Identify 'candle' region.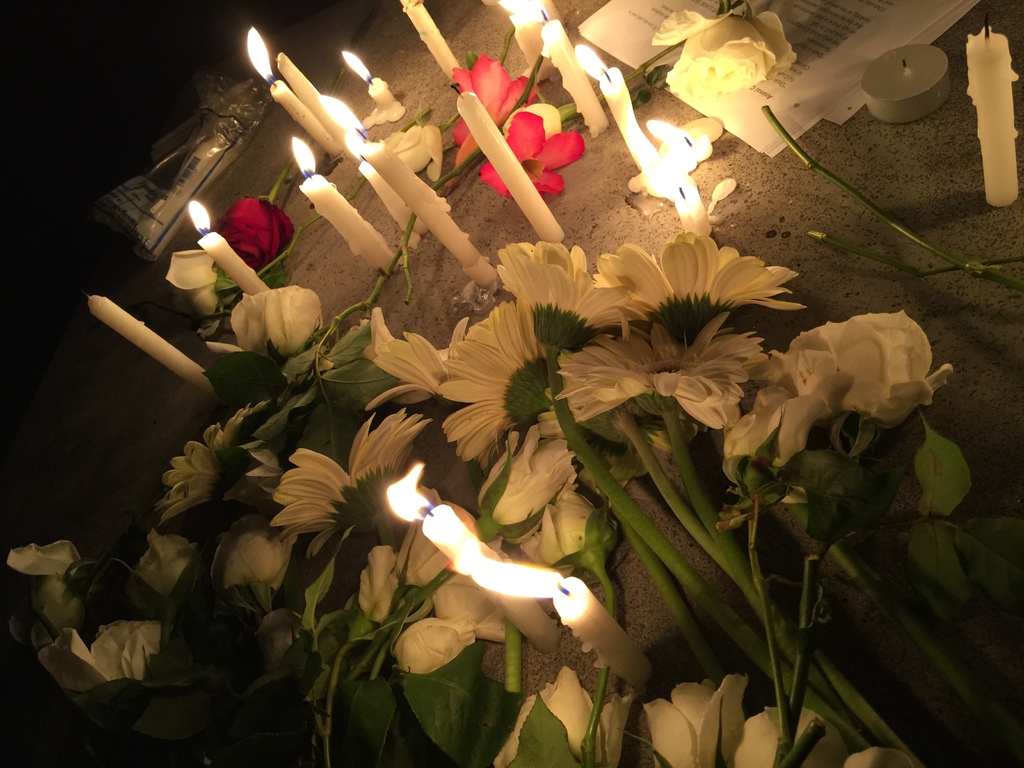
Region: 854, 47, 947, 120.
